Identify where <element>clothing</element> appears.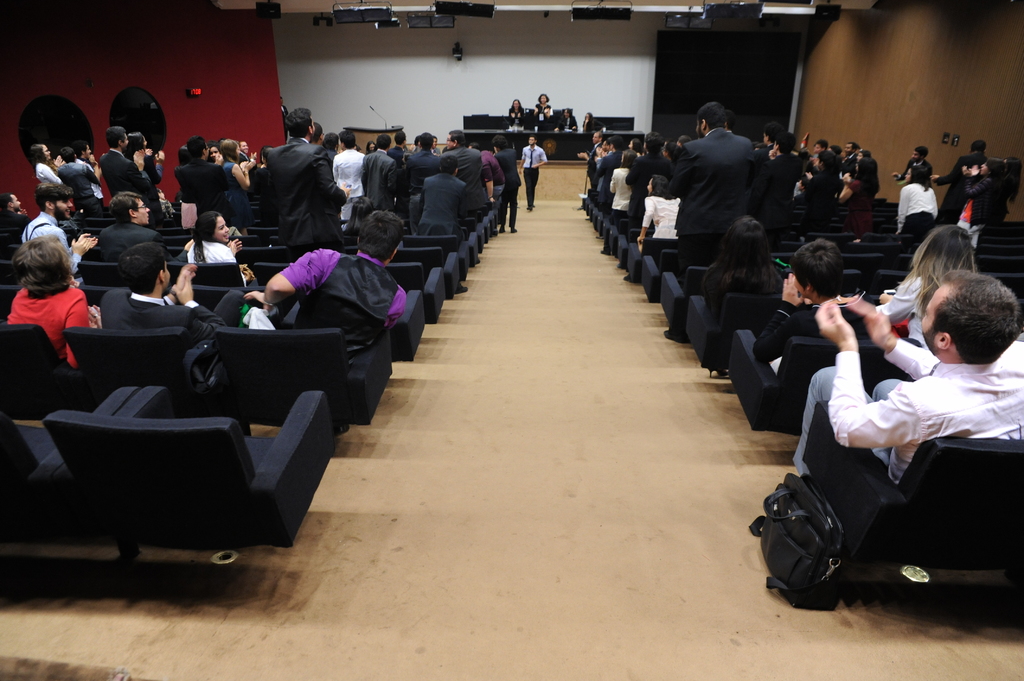
Appears at locate(521, 135, 544, 214).
